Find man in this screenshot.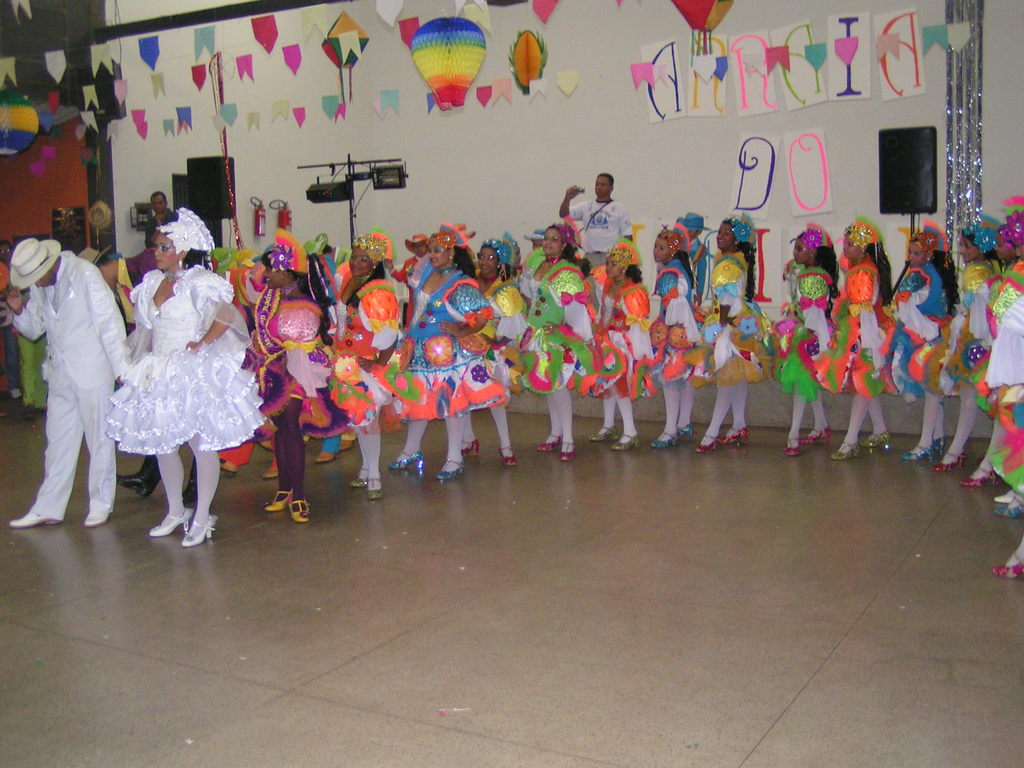
The bounding box for man is [6, 238, 129, 524].
